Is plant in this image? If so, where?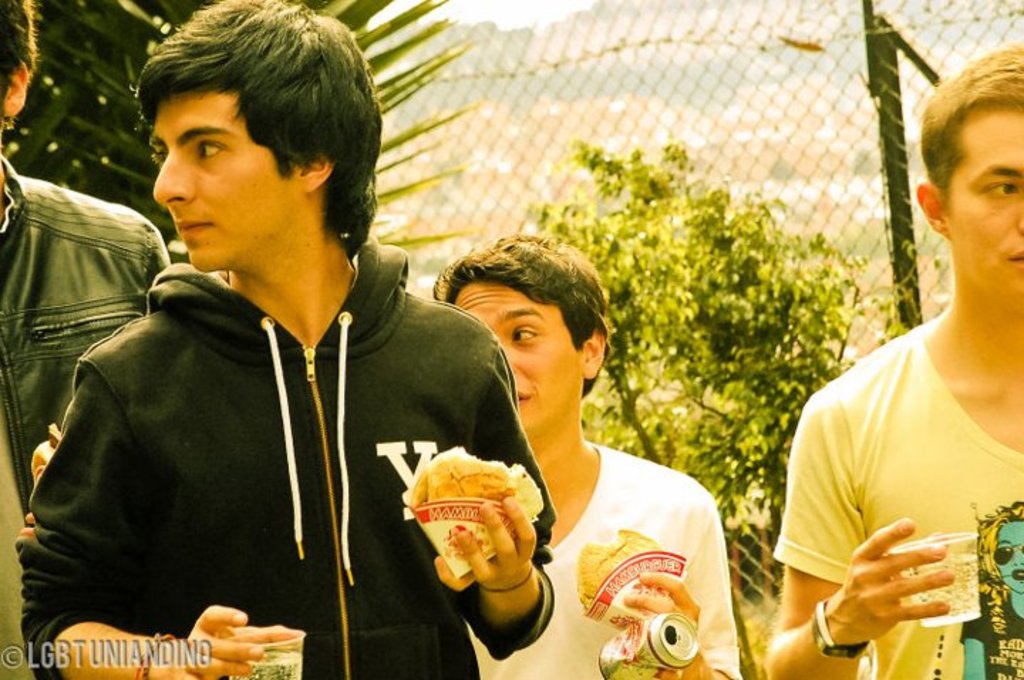
Yes, at pyautogui.locateOnScreen(519, 139, 919, 607).
